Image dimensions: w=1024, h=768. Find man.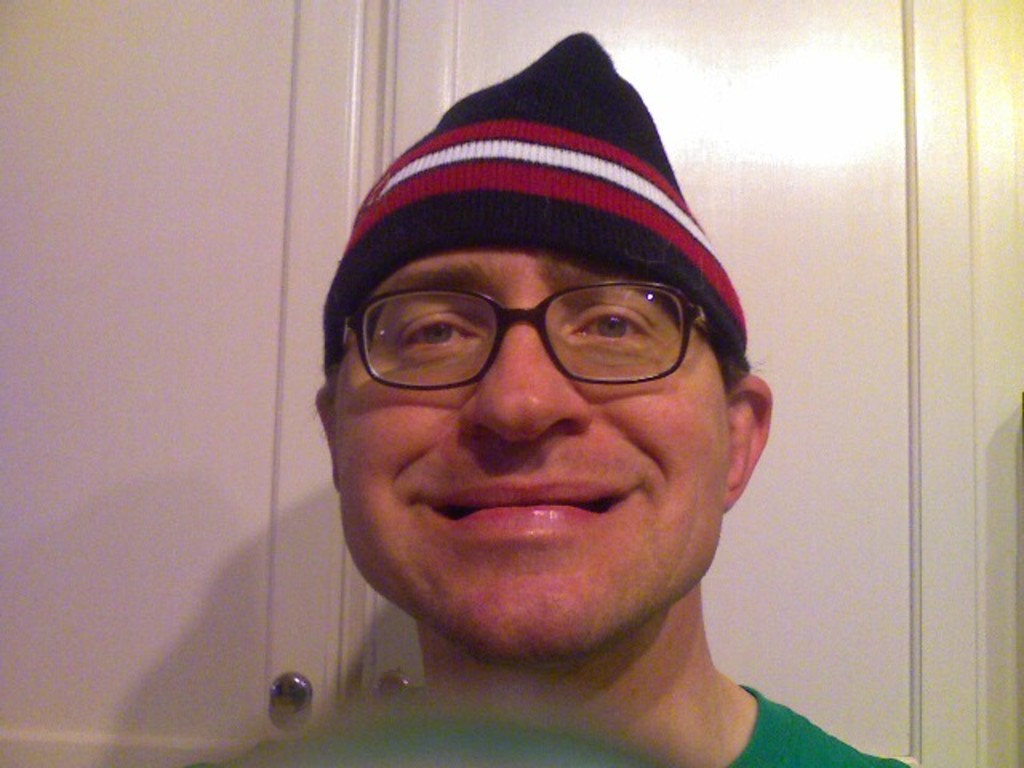
BBox(190, 64, 936, 767).
